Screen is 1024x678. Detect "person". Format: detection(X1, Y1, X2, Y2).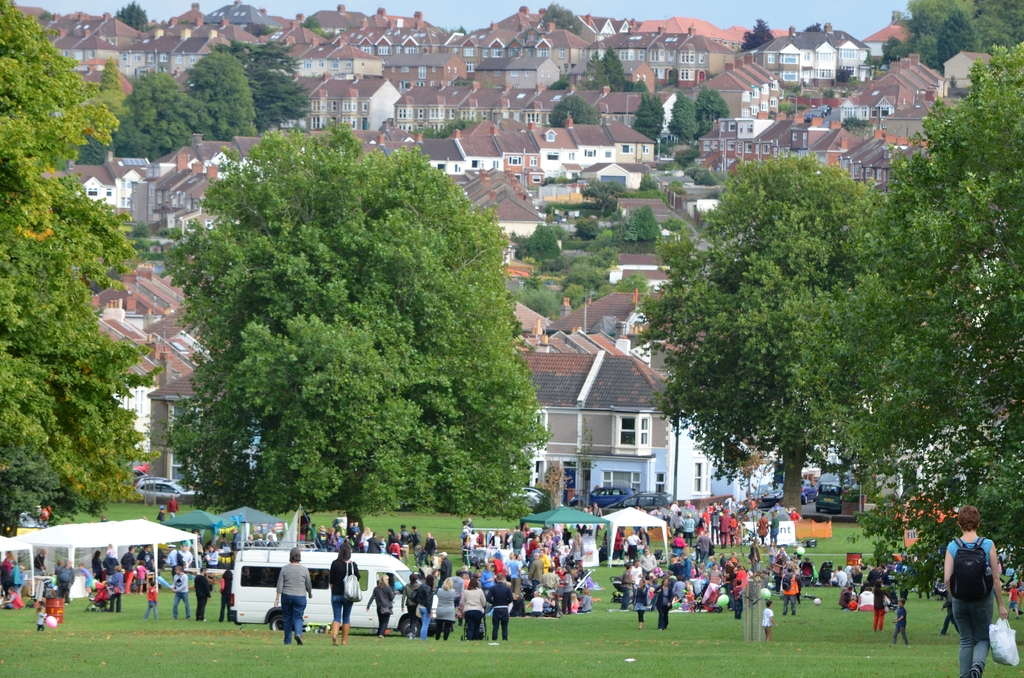
detection(447, 571, 465, 615).
